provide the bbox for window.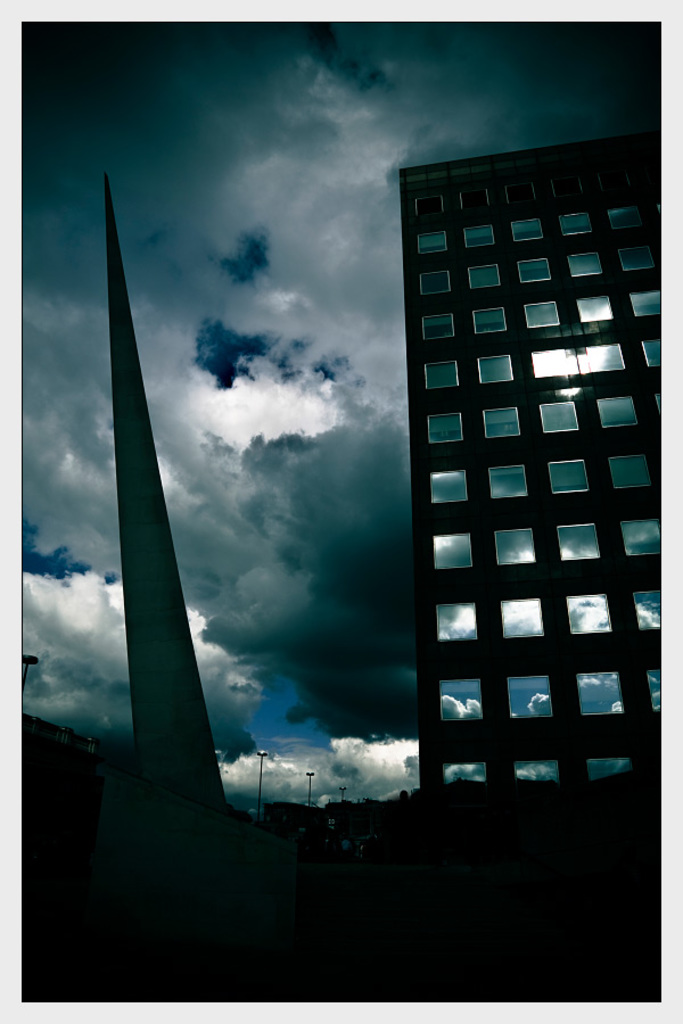
(438,606,476,642).
